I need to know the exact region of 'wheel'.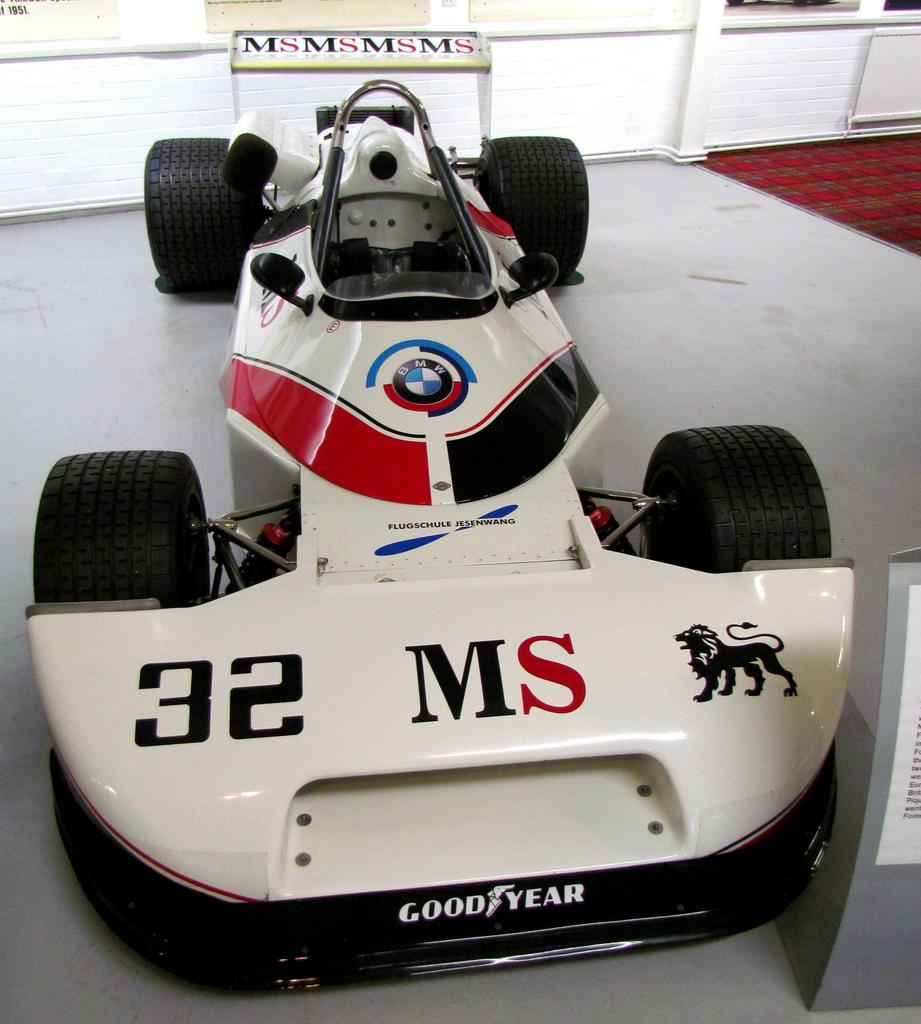
Region: 28,449,206,602.
